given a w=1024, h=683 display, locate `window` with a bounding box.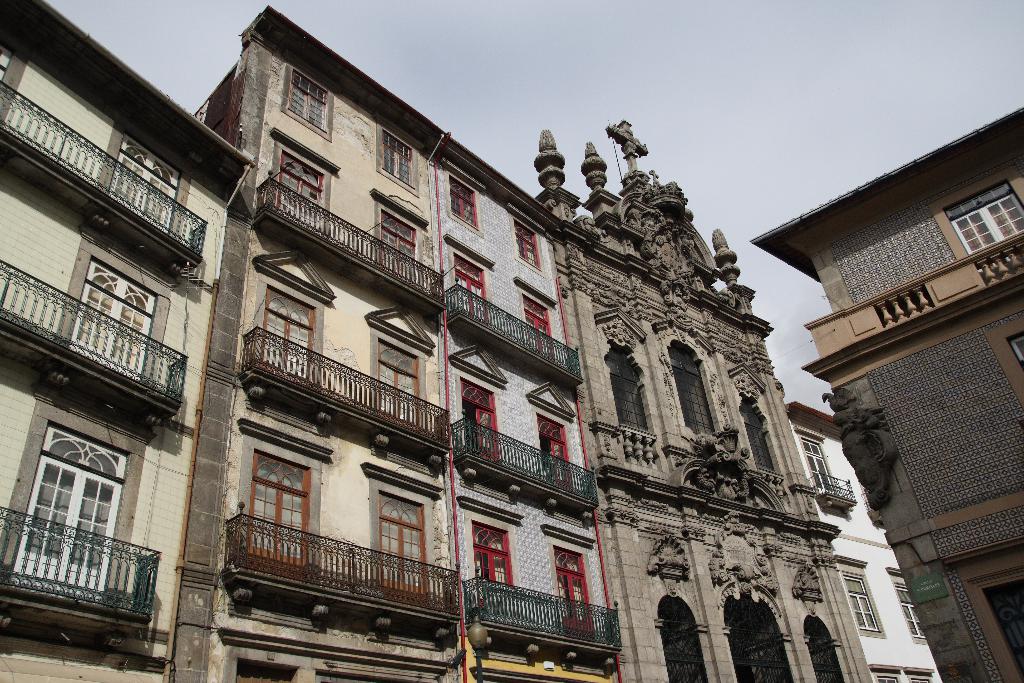
Located: [447,177,479,227].
